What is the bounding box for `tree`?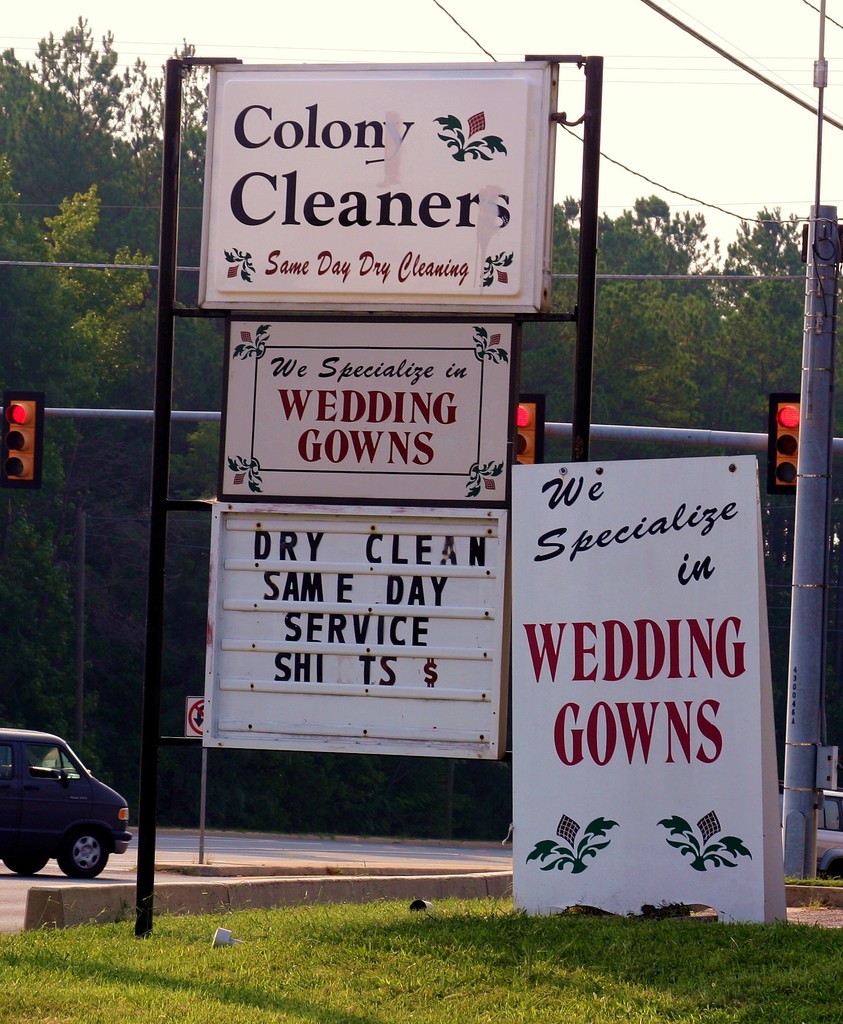
detection(22, 12, 115, 202).
